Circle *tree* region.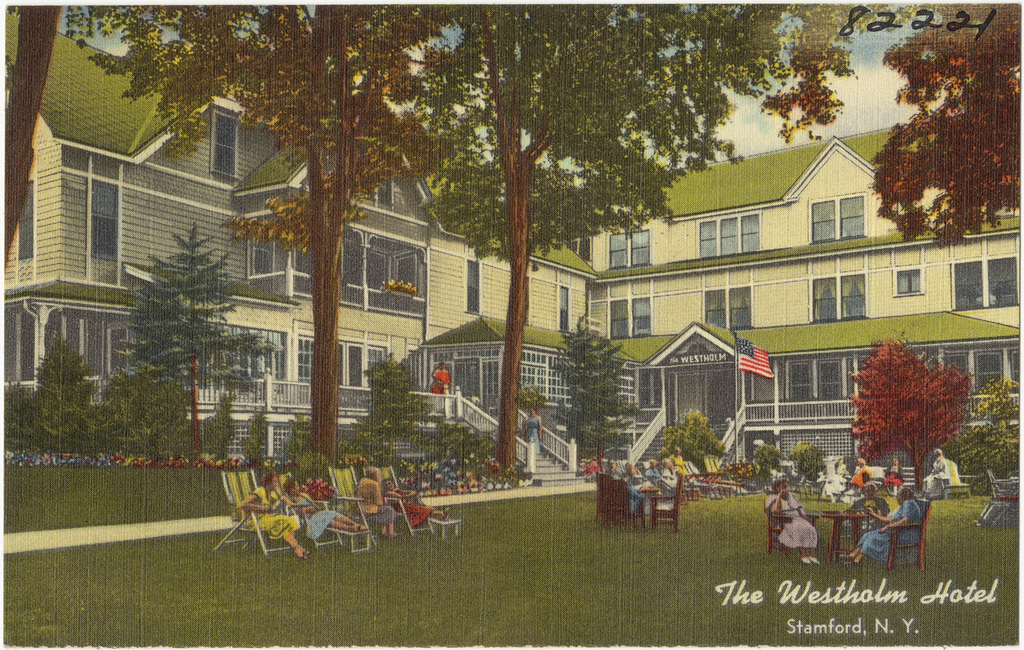
Region: 554/306/621/478.
